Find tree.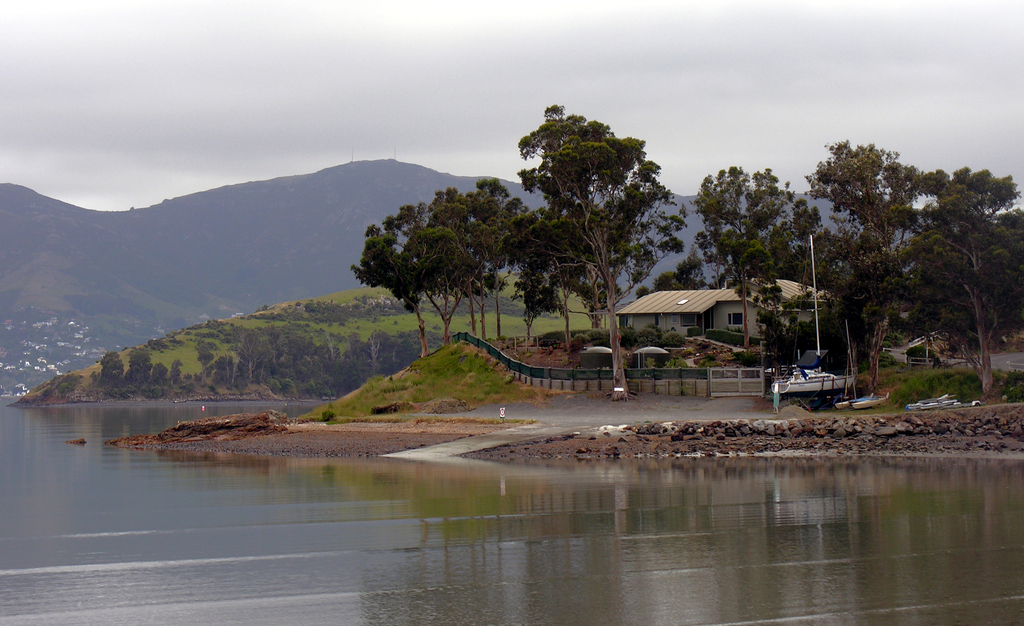
{"left": 689, "top": 161, "right": 772, "bottom": 349}.
